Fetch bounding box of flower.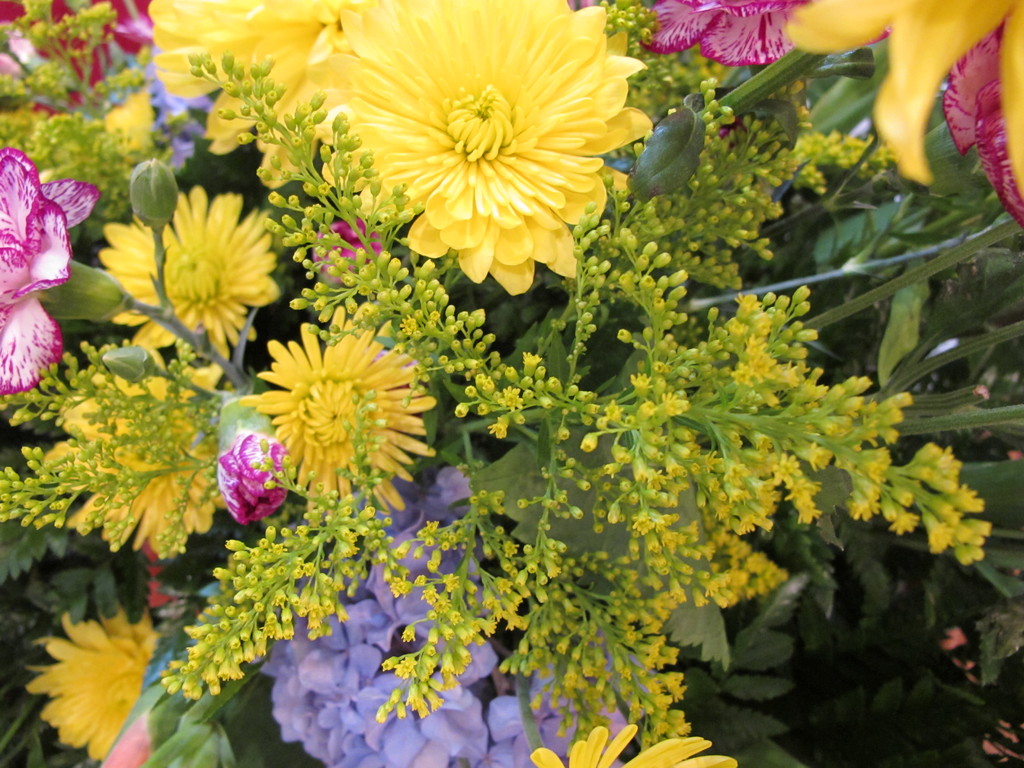
Bbox: [x1=941, y1=17, x2=1023, y2=225].
